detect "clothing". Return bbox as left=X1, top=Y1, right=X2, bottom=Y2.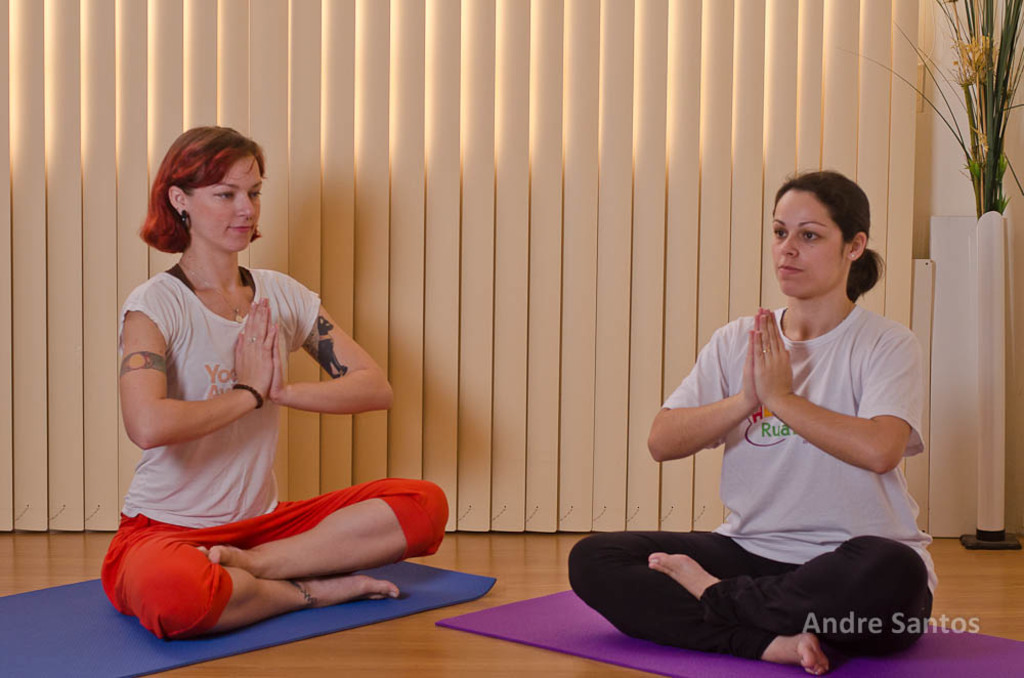
left=122, top=250, right=382, bottom=615.
